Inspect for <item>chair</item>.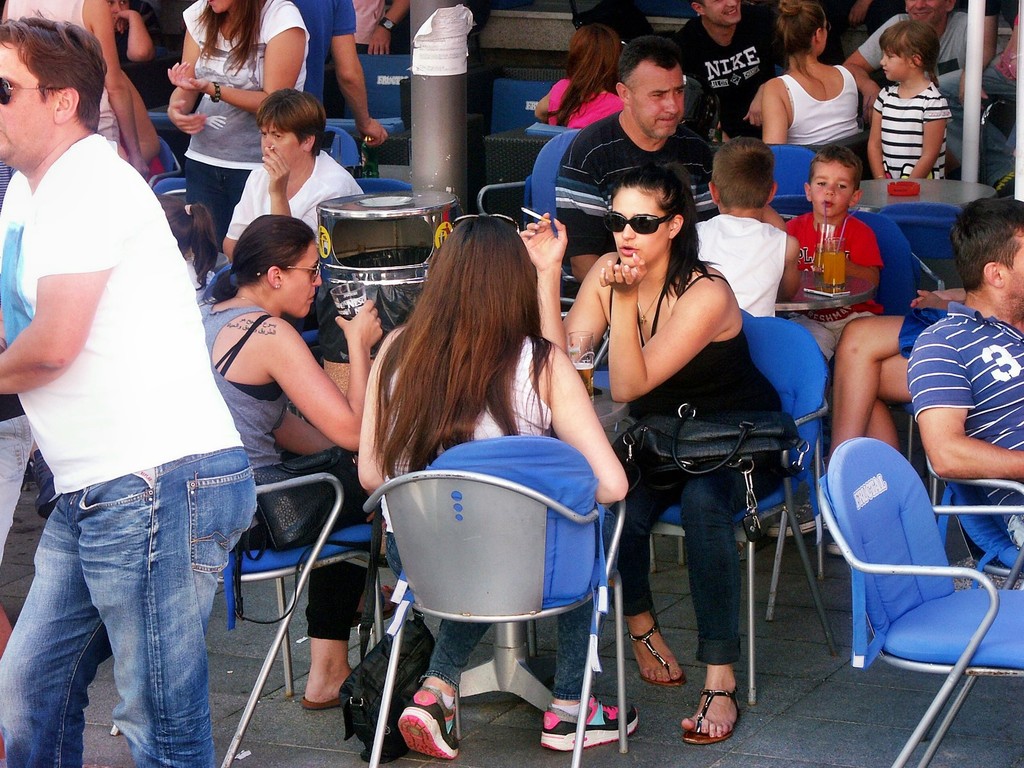
Inspection: (x1=323, y1=125, x2=362, y2=175).
